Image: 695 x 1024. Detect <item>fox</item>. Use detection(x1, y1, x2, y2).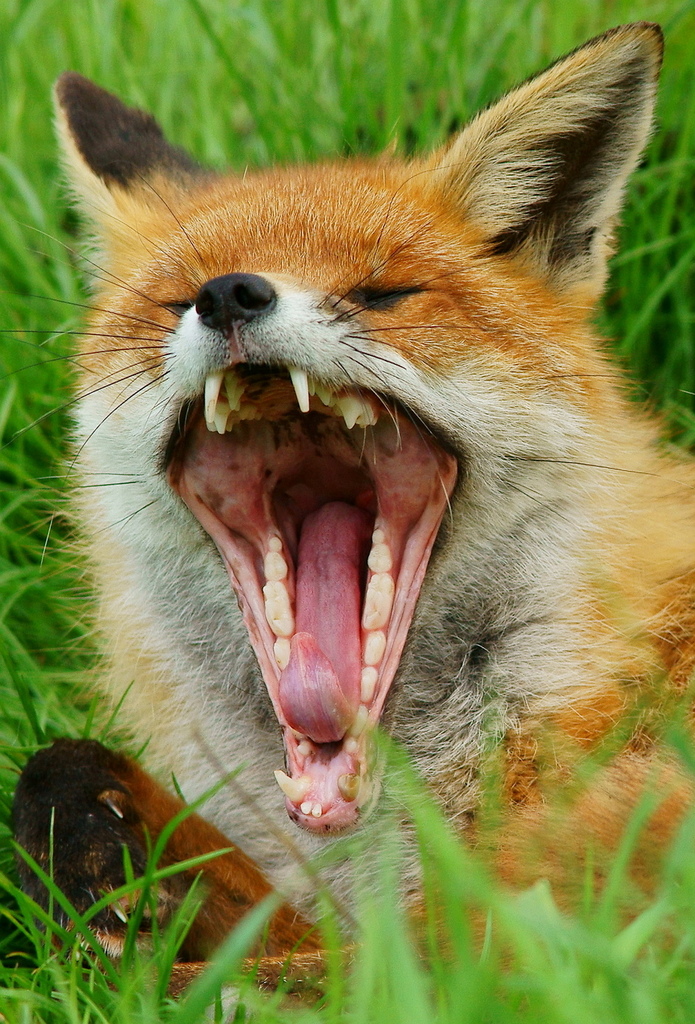
detection(0, 20, 694, 1023).
